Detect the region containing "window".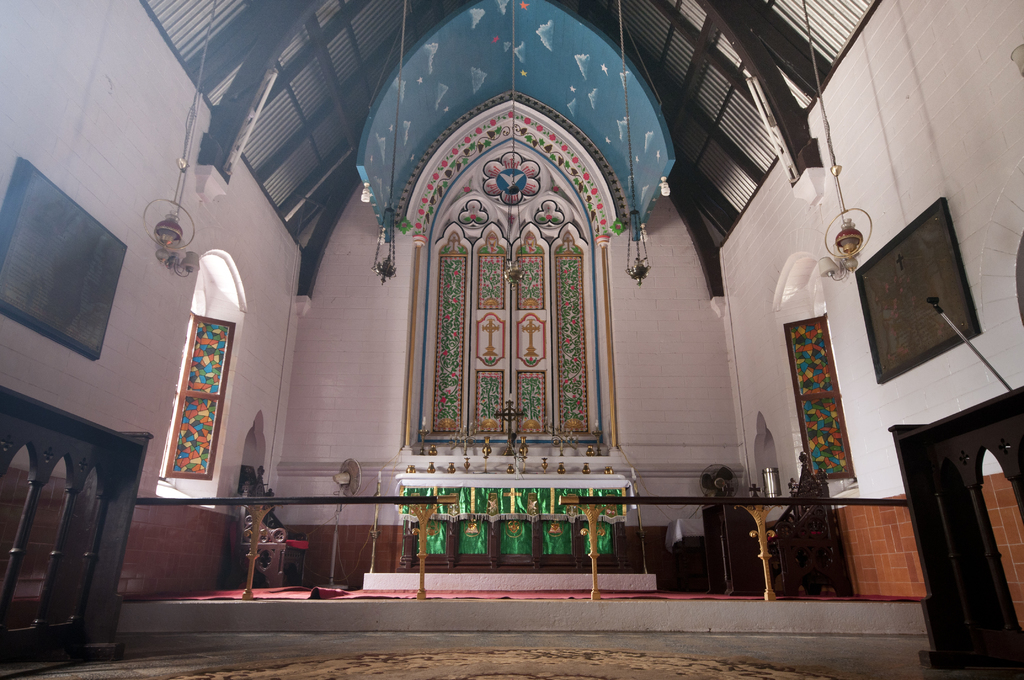
box=[785, 311, 856, 482].
